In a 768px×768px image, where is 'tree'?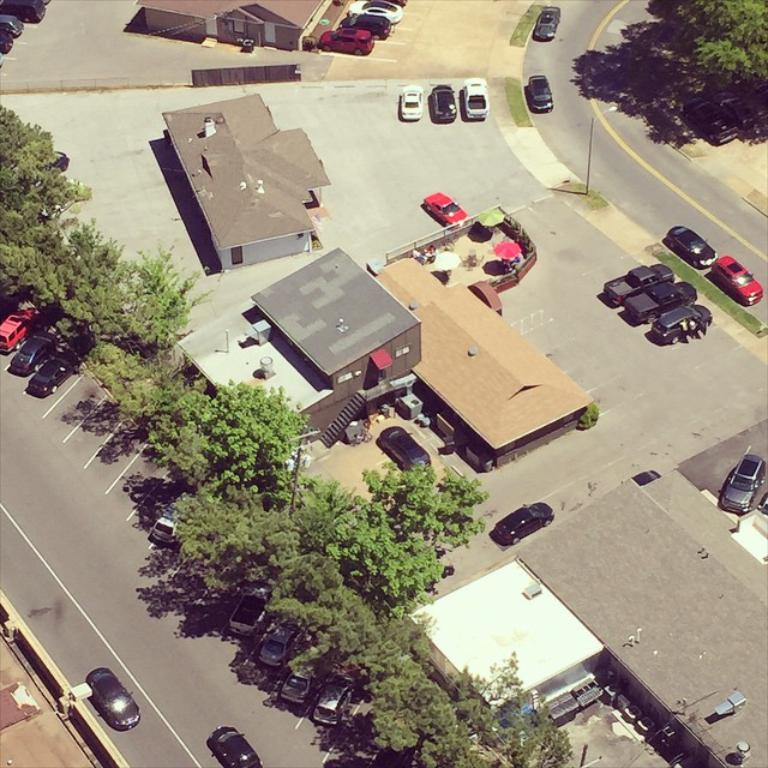
[x1=151, y1=456, x2=575, y2=767].
